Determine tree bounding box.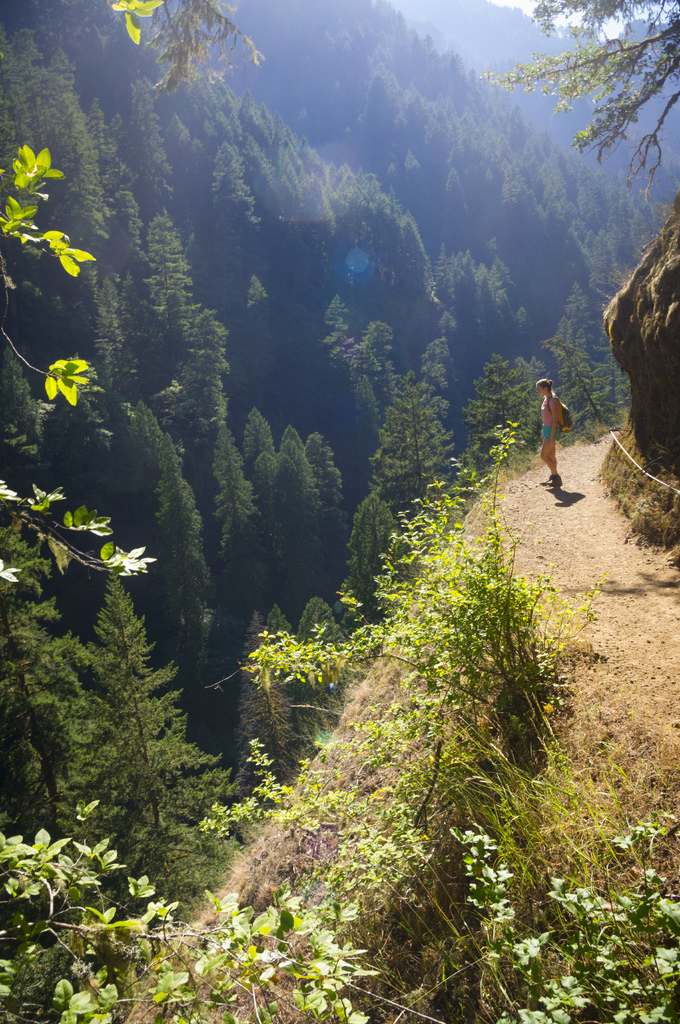
Determined: region(253, 600, 324, 740).
